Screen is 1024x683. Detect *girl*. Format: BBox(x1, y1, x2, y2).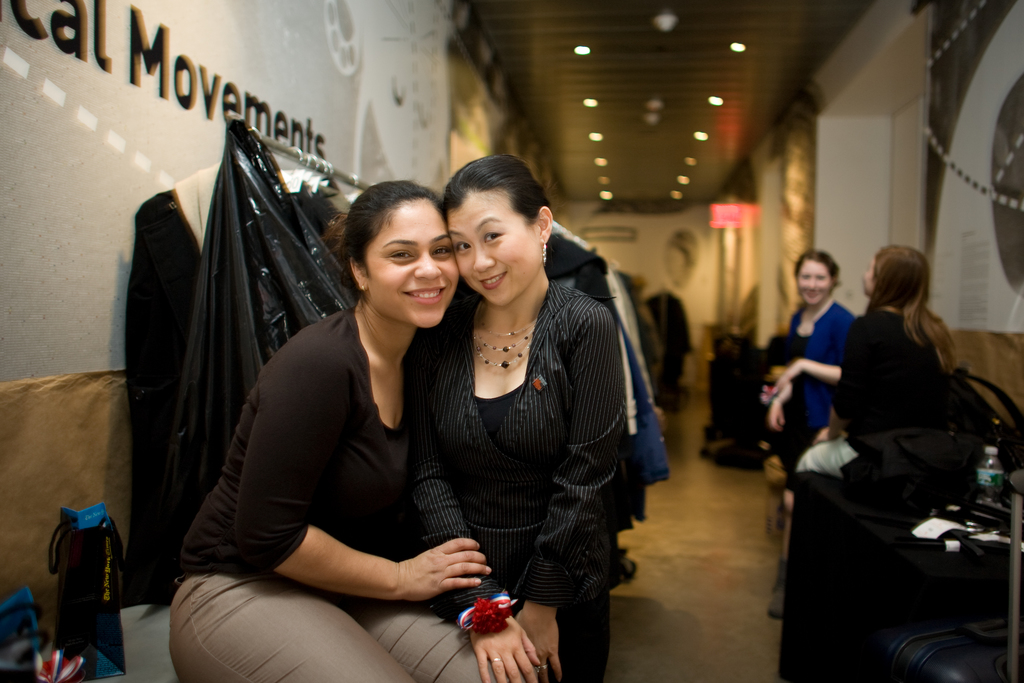
BBox(790, 244, 959, 682).
